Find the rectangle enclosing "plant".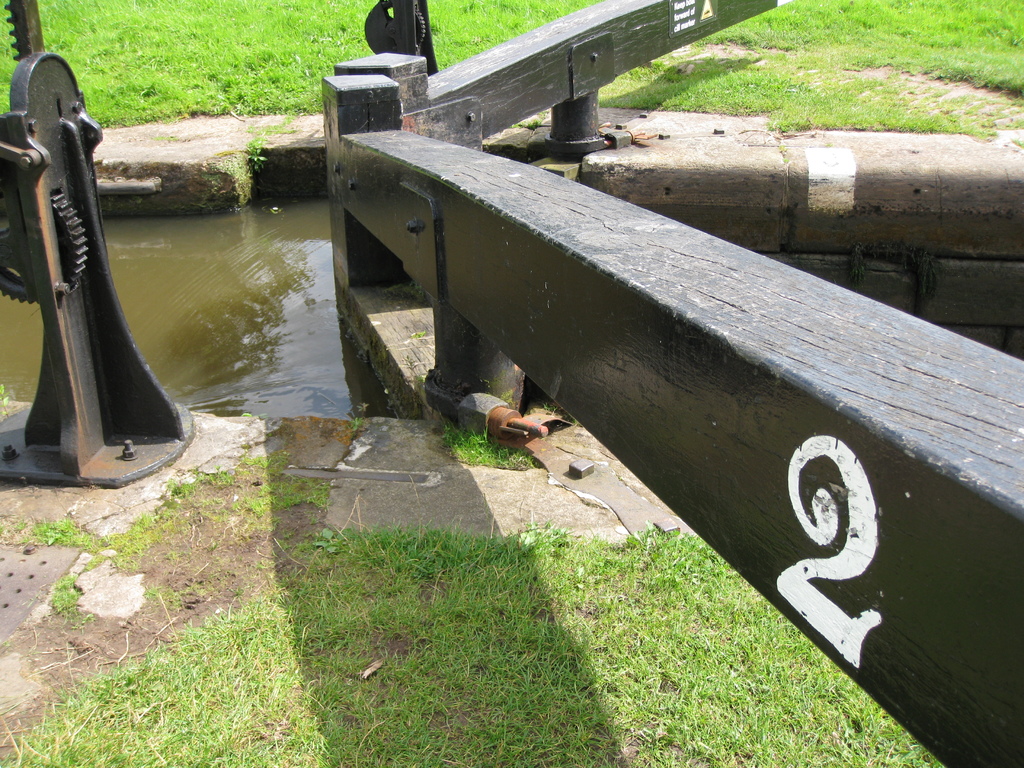
locate(244, 474, 318, 511).
